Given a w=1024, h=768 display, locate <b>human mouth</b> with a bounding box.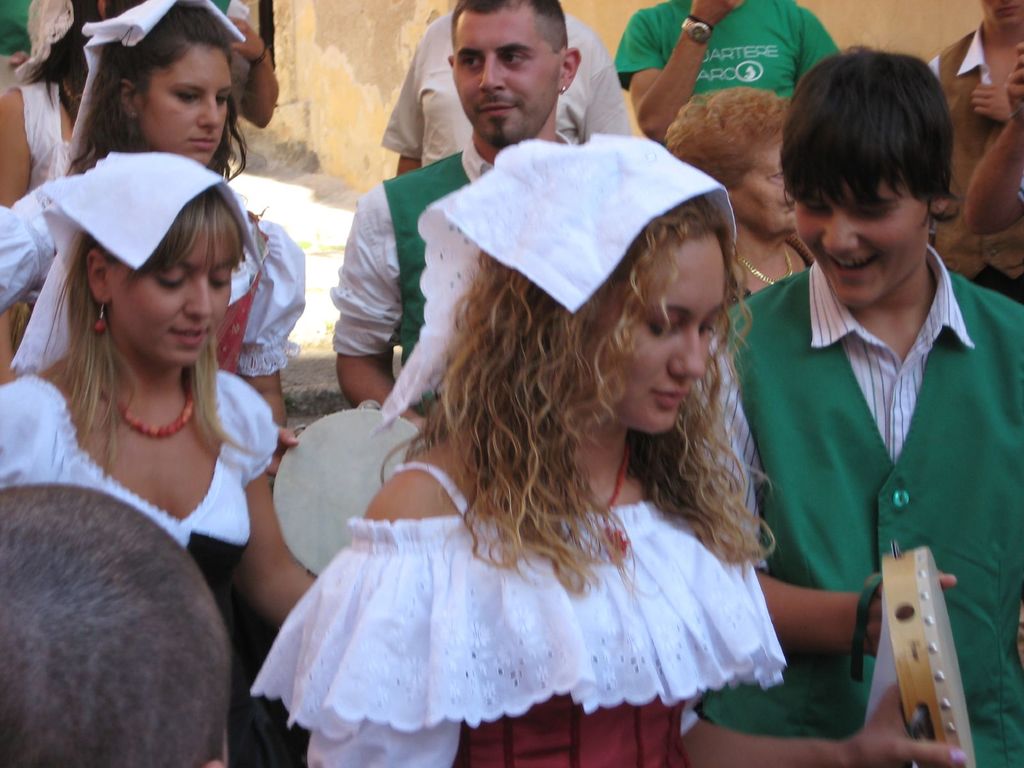
Located: bbox=[828, 252, 874, 278].
